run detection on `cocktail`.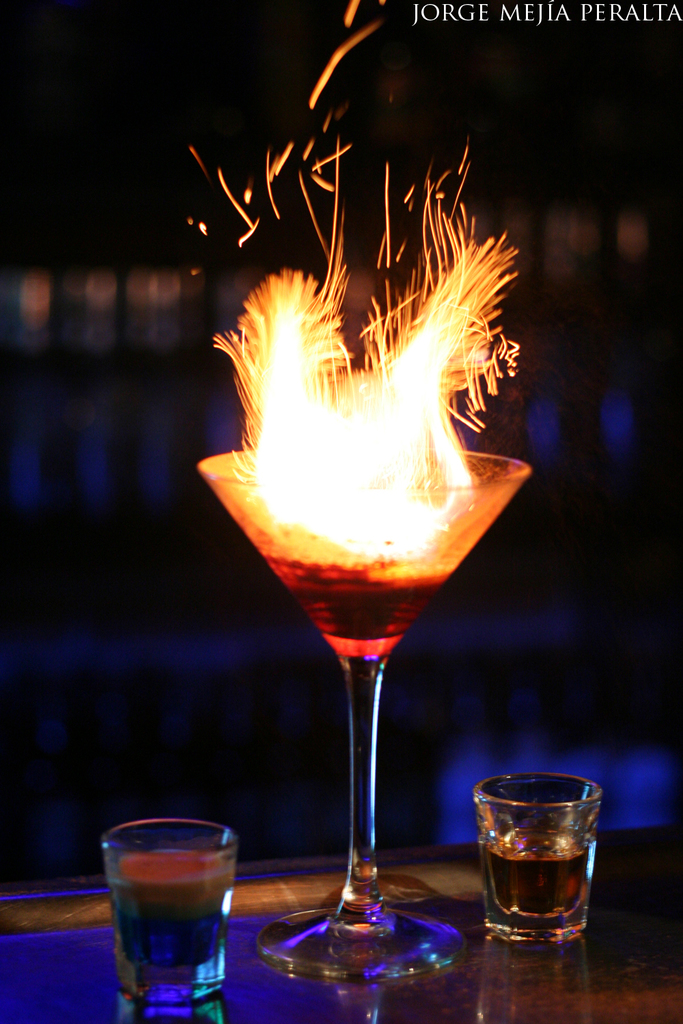
Result: (112, 810, 236, 995).
